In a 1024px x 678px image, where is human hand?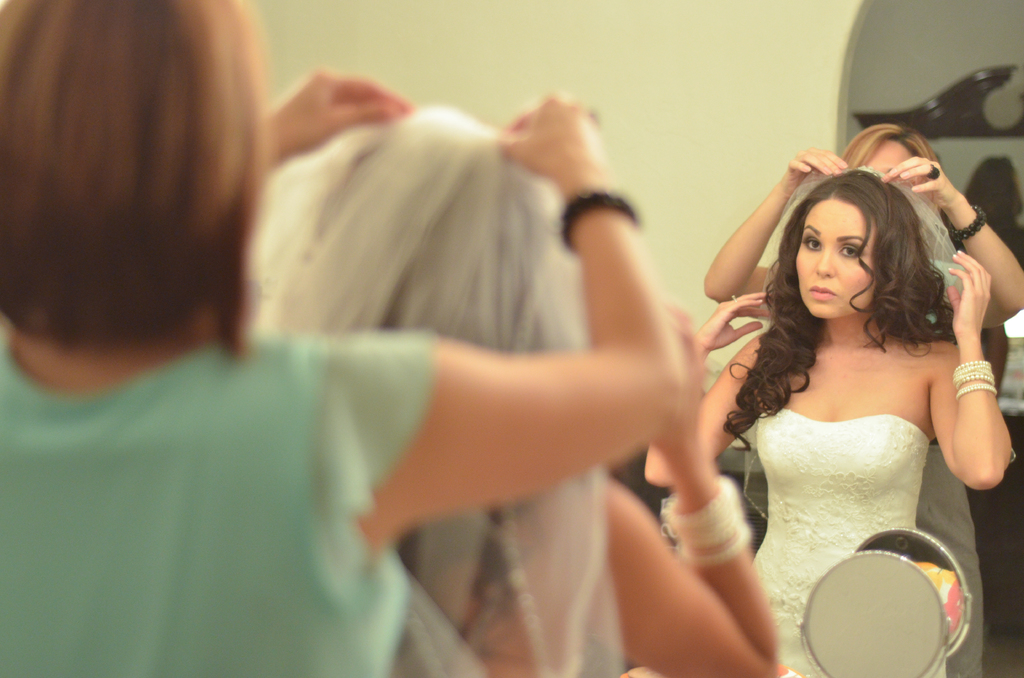
<region>273, 63, 418, 157</region>.
